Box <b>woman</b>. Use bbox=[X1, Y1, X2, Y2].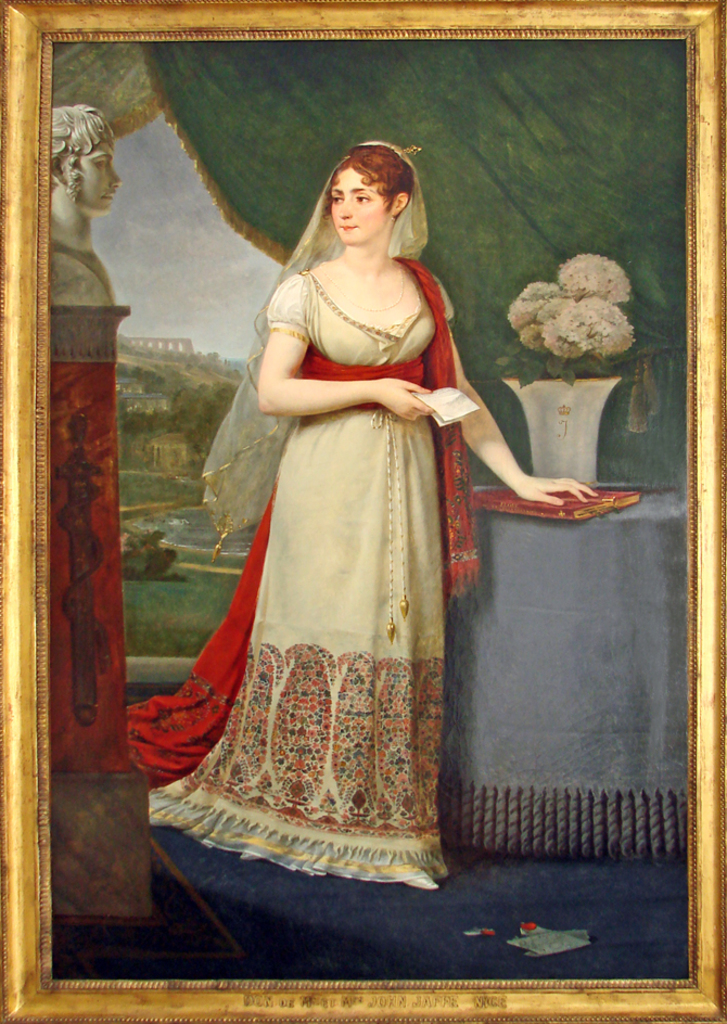
bbox=[157, 140, 520, 880].
